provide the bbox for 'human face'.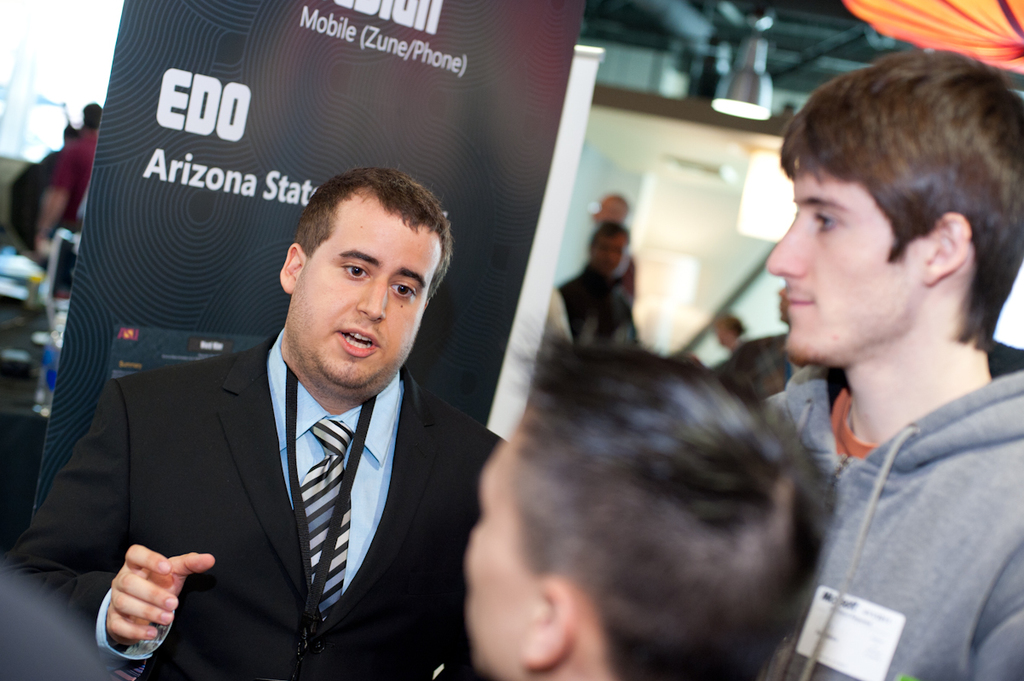
591:234:620:271.
